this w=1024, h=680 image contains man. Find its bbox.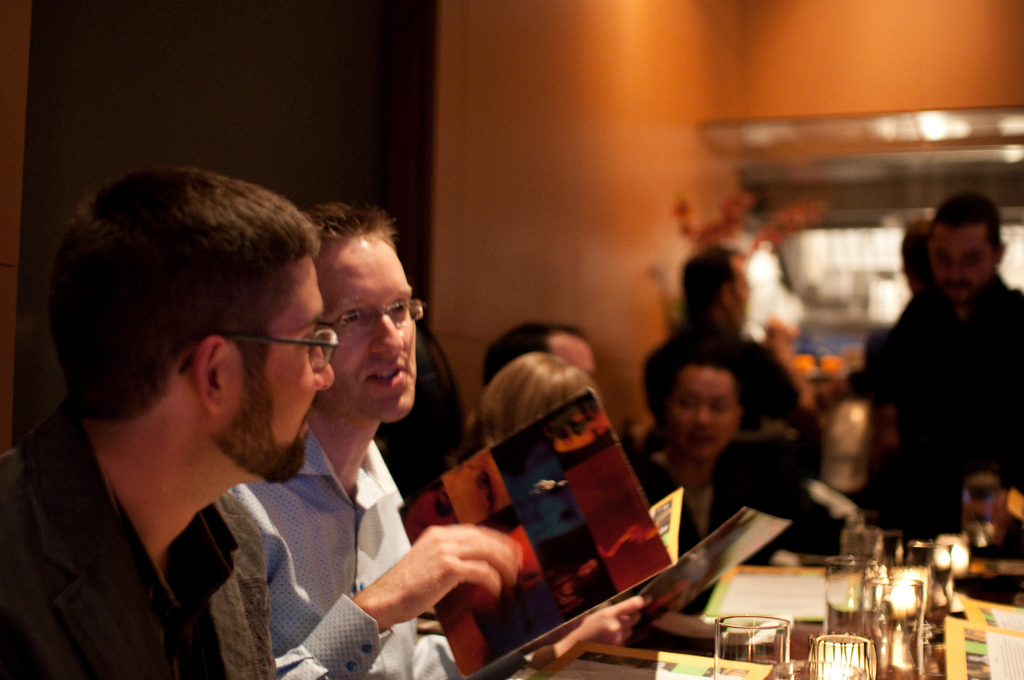
region(614, 344, 847, 649).
